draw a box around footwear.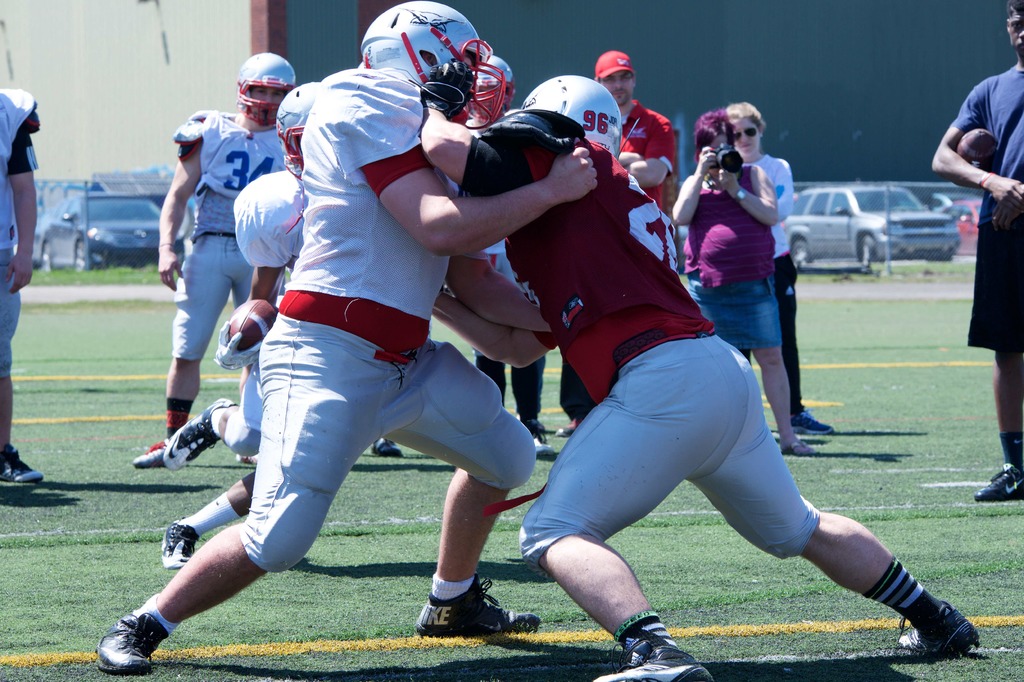
(588,631,714,681).
